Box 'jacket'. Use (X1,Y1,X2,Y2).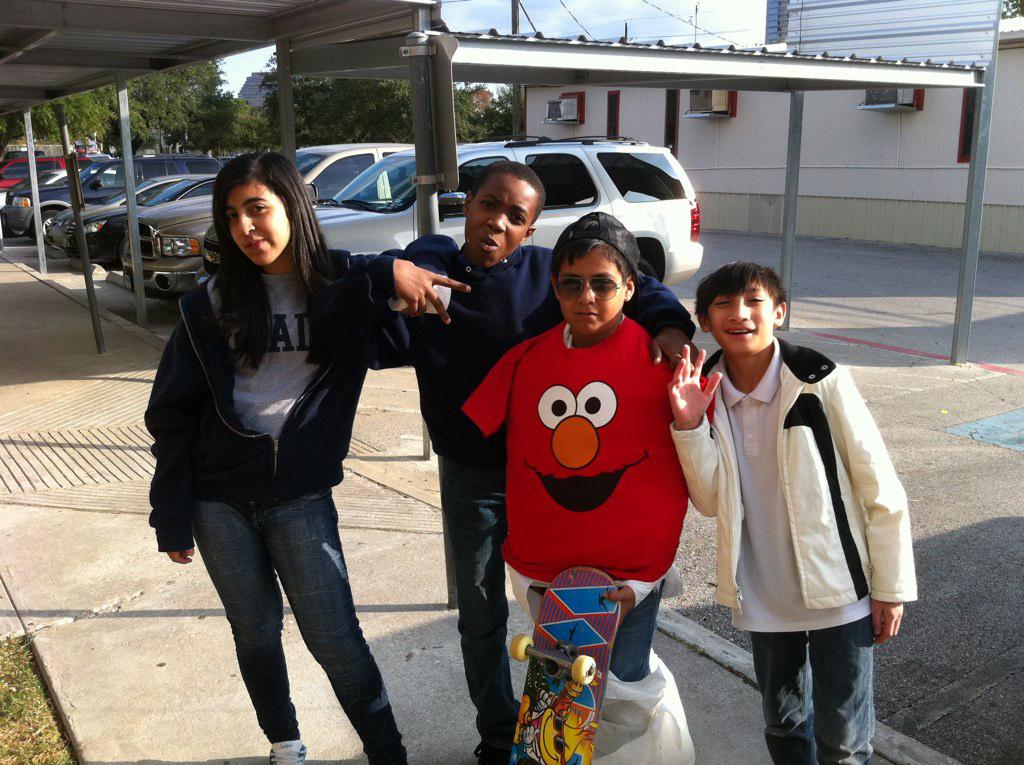
(138,234,385,555).
